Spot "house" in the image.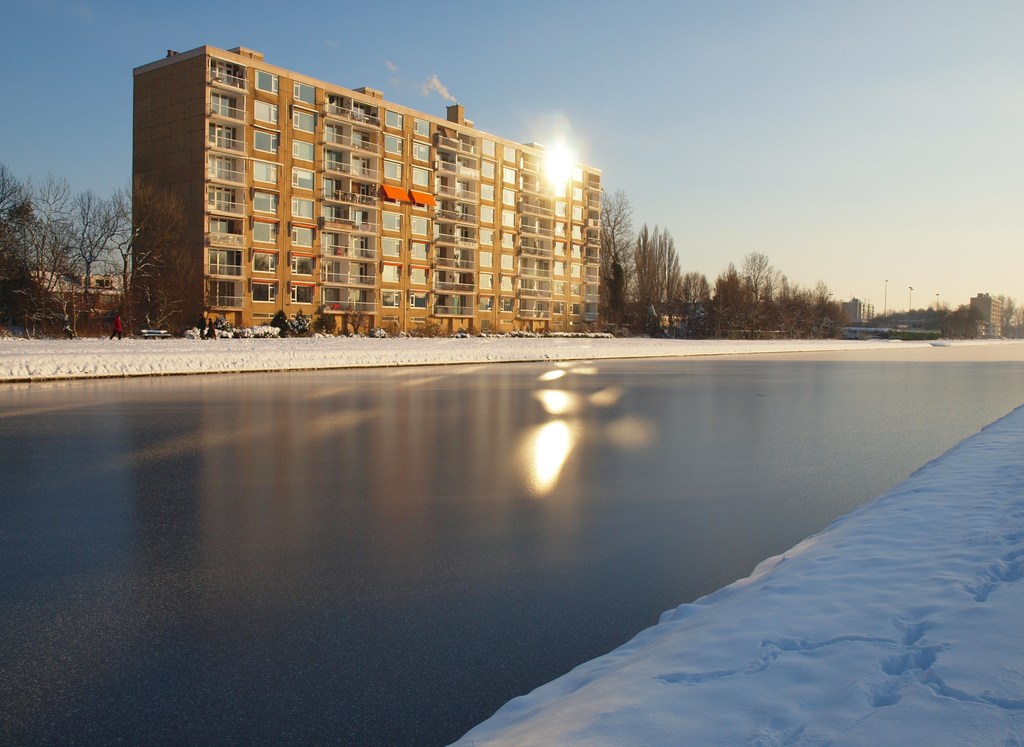
"house" found at (left=965, top=289, right=1010, bottom=338).
